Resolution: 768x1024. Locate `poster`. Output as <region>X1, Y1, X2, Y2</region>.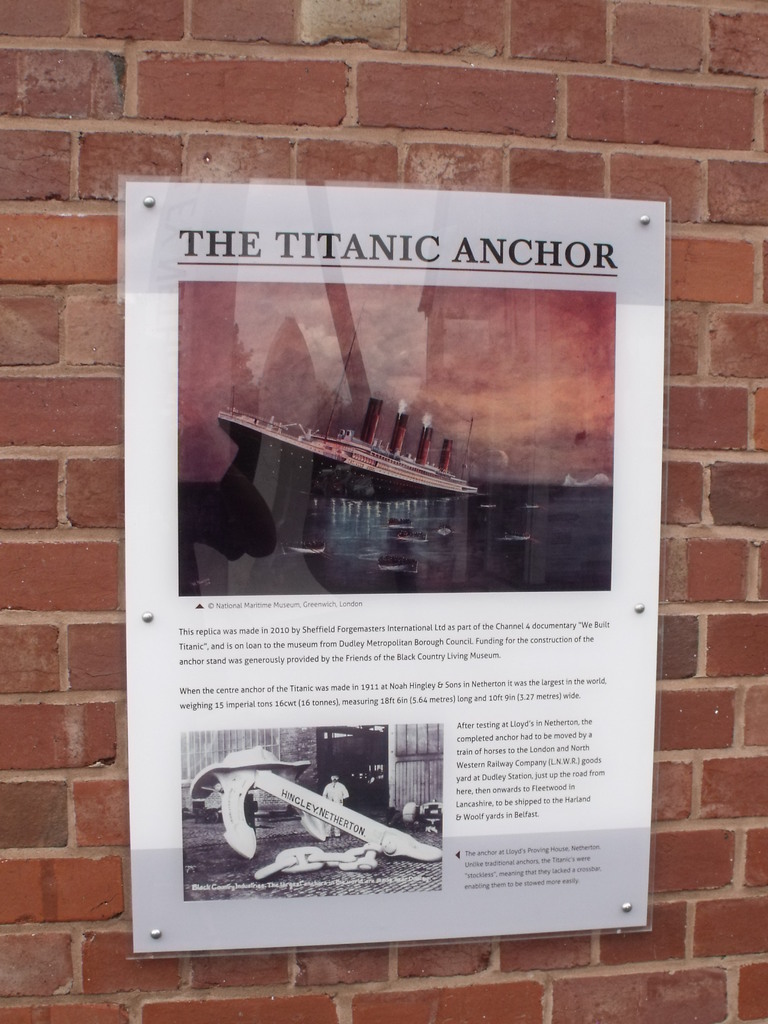
<region>117, 174, 673, 960</region>.
